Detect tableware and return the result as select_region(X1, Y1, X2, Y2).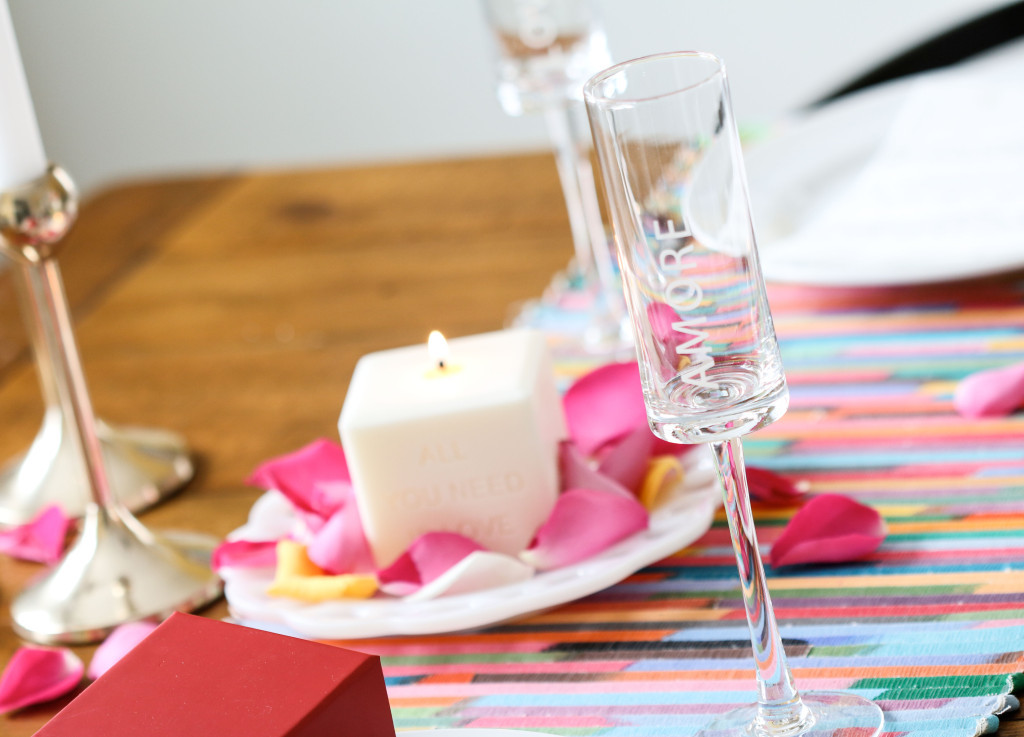
select_region(678, 63, 1023, 286).
